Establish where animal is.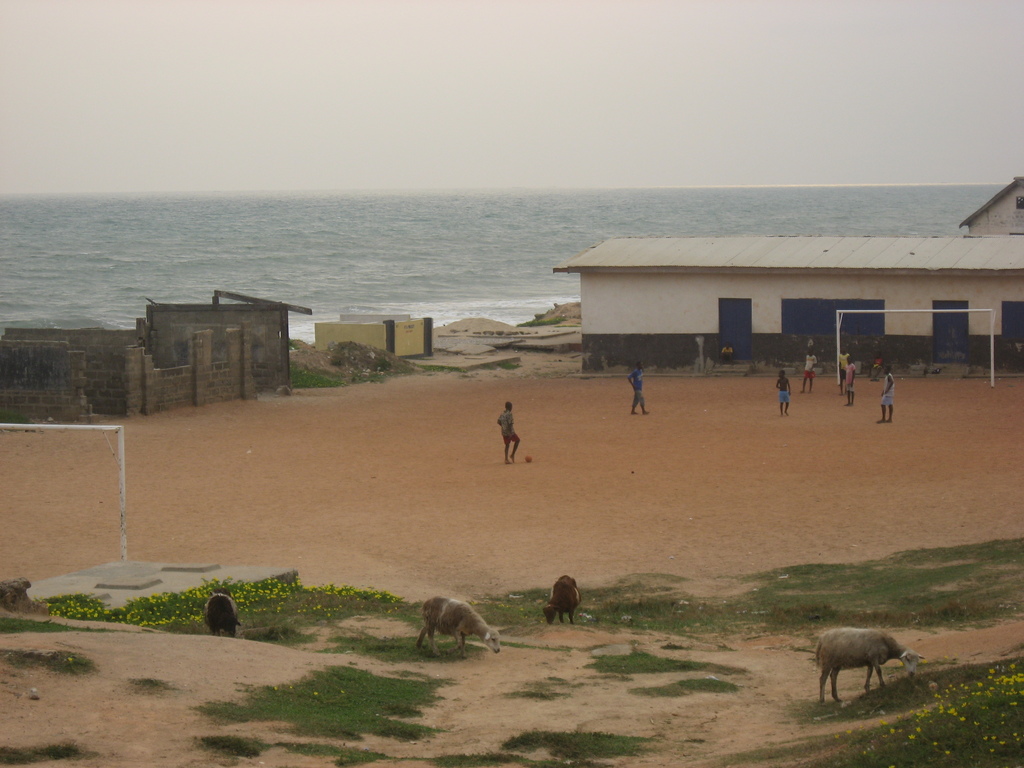
Established at [left=539, top=573, right=584, bottom=627].
